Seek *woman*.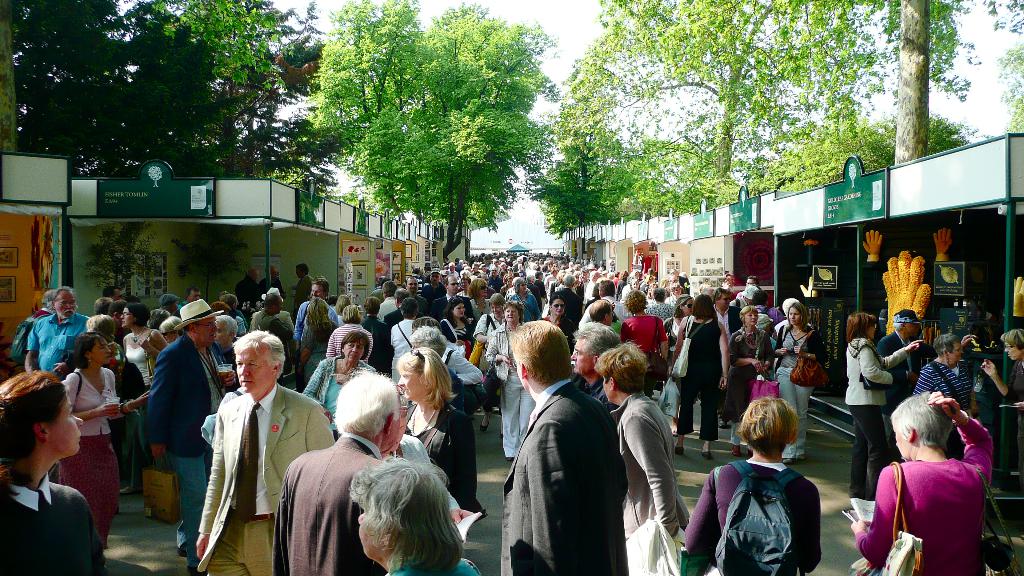
crop(542, 294, 575, 356).
